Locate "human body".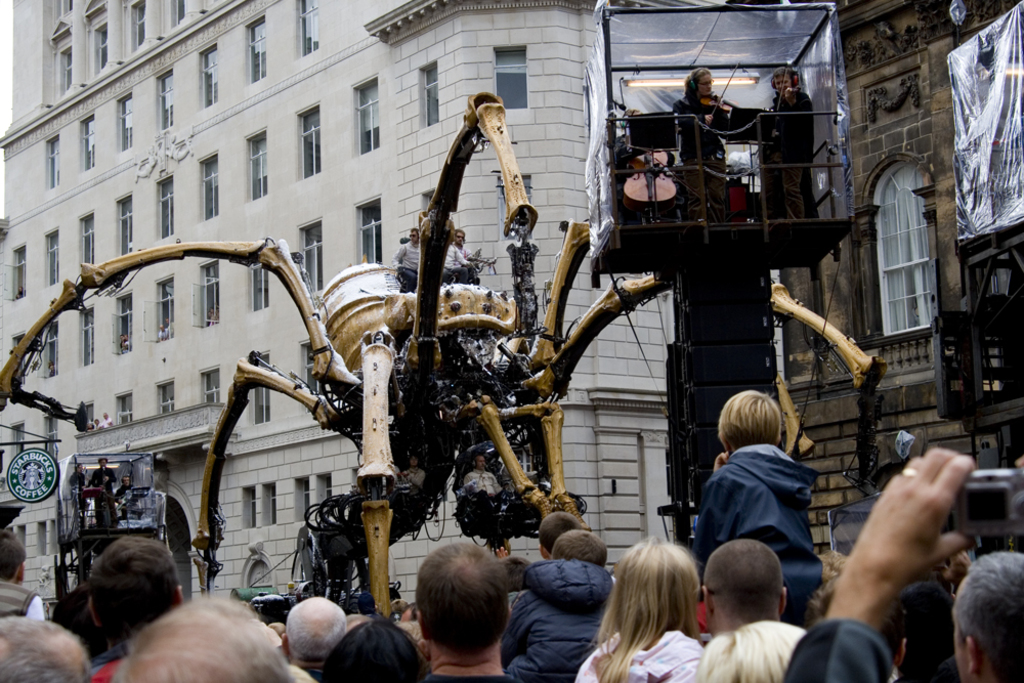
Bounding box: 0:581:48:625.
